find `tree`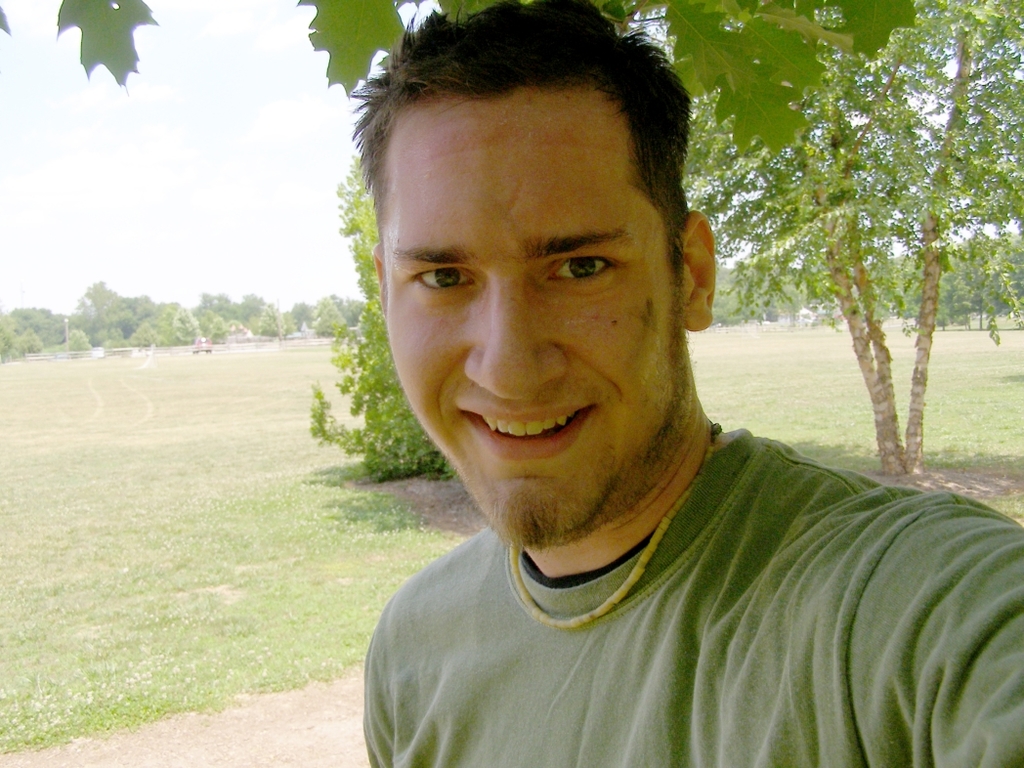
pyautogui.locateOnScreen(303, 147, 453, 481)
